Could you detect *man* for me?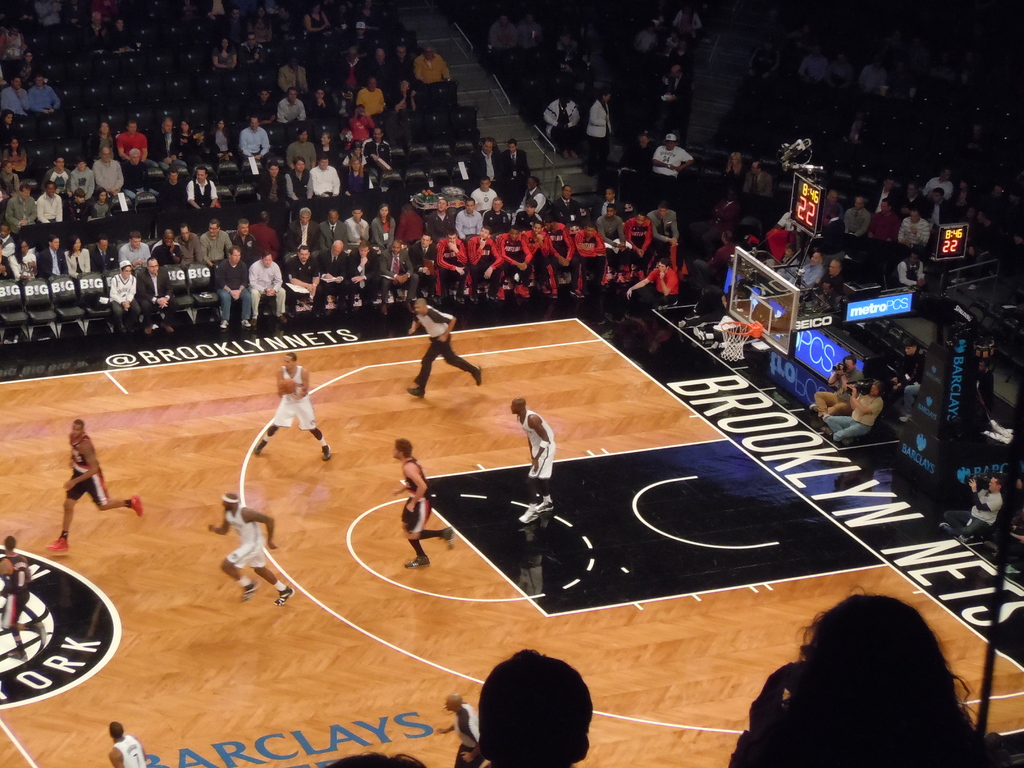
Detection result: {"x1": 845, "y1": 194, "x2": 872, "y2": 242}.
